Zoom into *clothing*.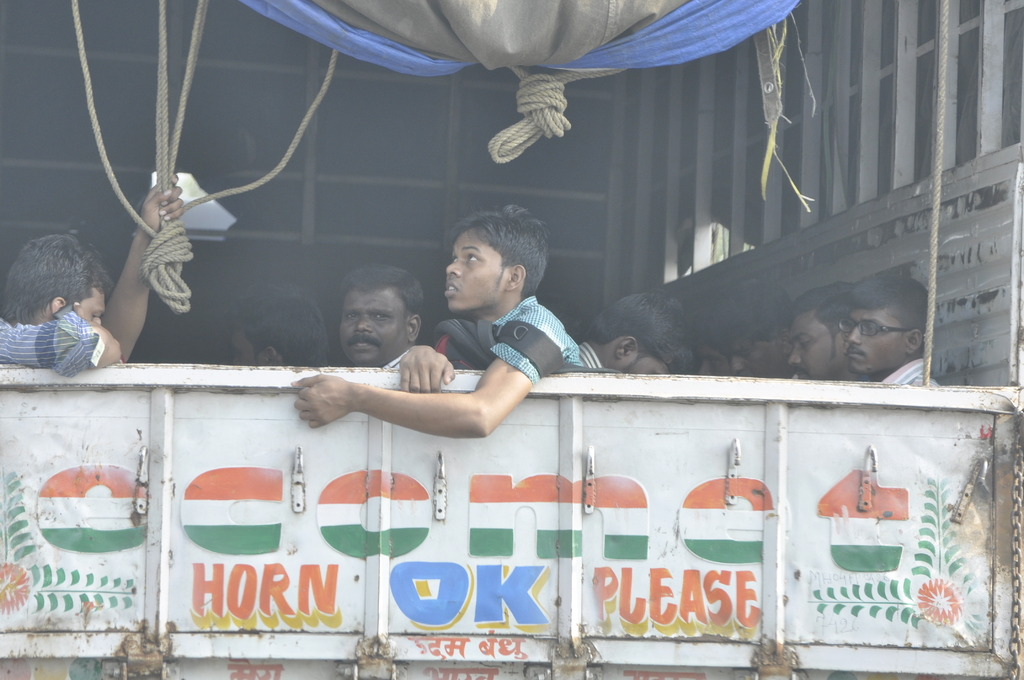
Zoom target: x1=380, y1=349, x2=409, y2=368.
